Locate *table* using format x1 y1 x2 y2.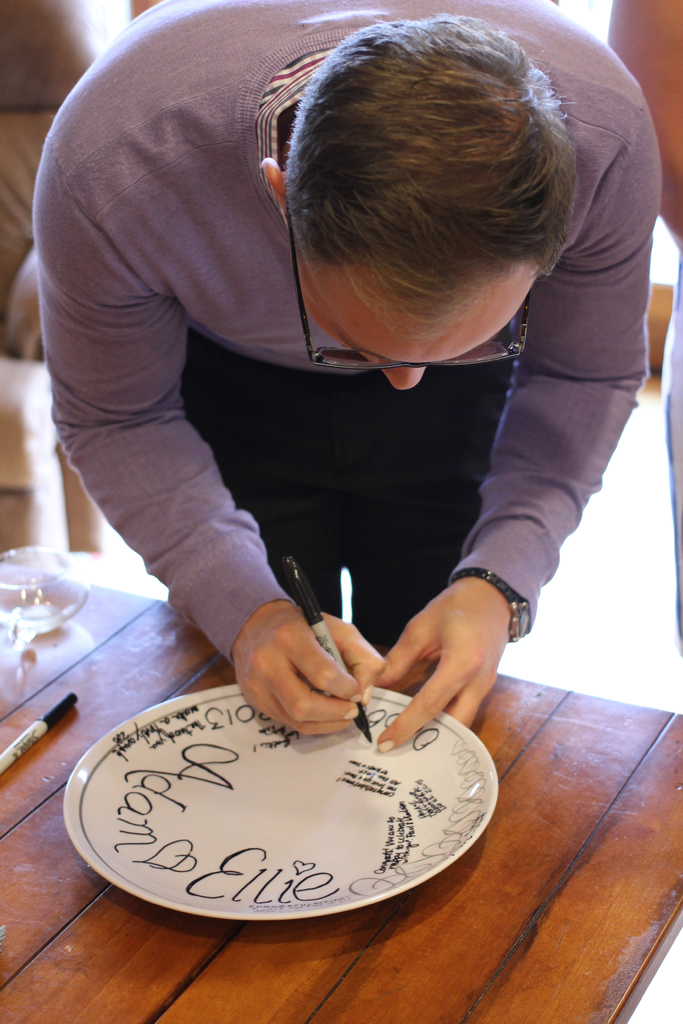
37 619 499 943.
